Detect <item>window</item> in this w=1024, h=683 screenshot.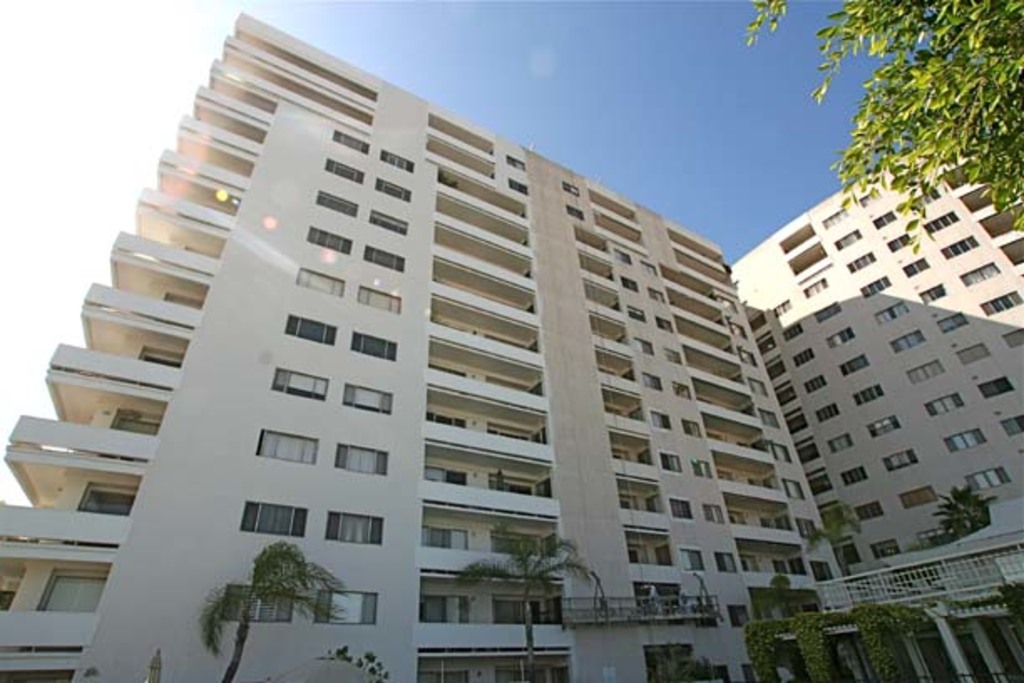
Detection: (x1=840, y1=352, x2=865, y2=377).
